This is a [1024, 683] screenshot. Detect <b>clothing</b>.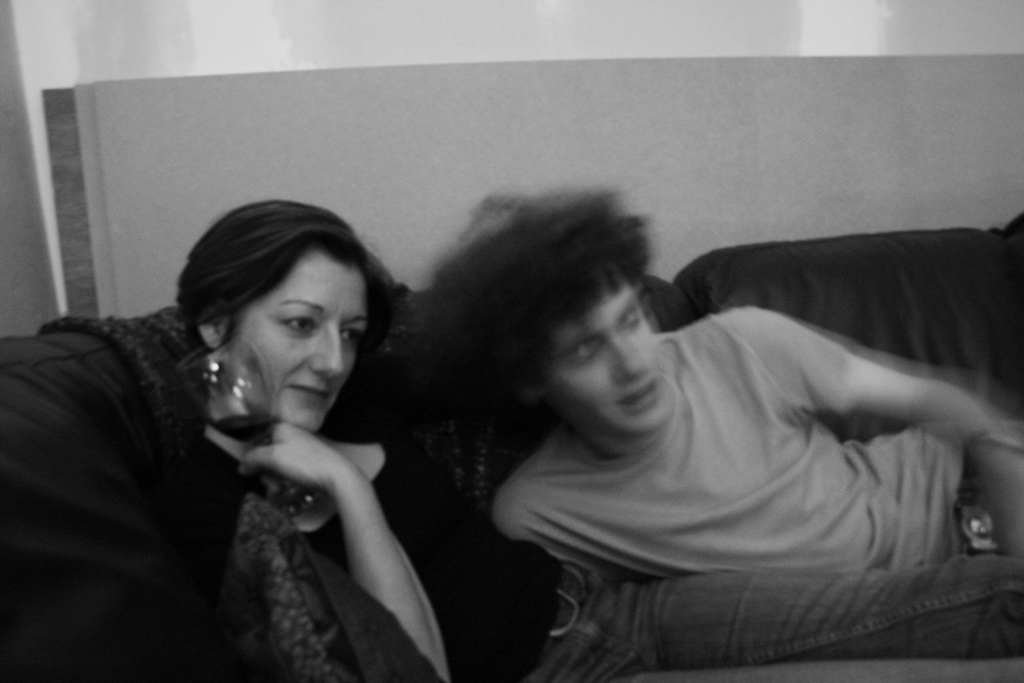
<bbox>199, 428, 1023, 682</bbox>.
